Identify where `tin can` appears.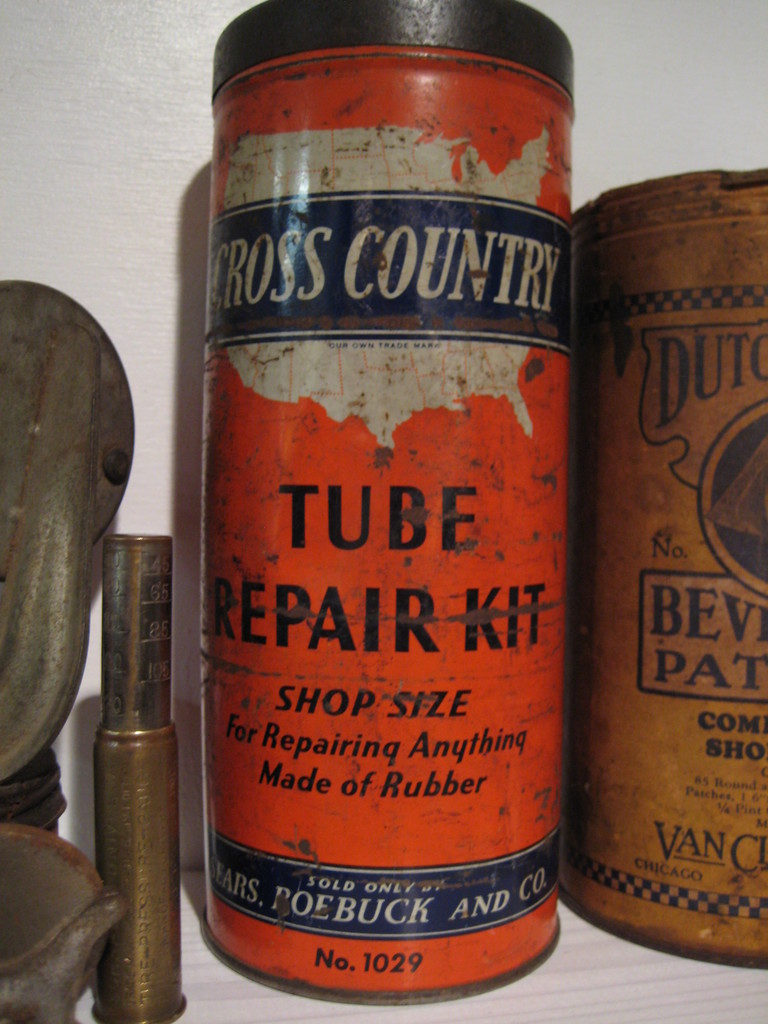
Appears at 557:166:767:966.
